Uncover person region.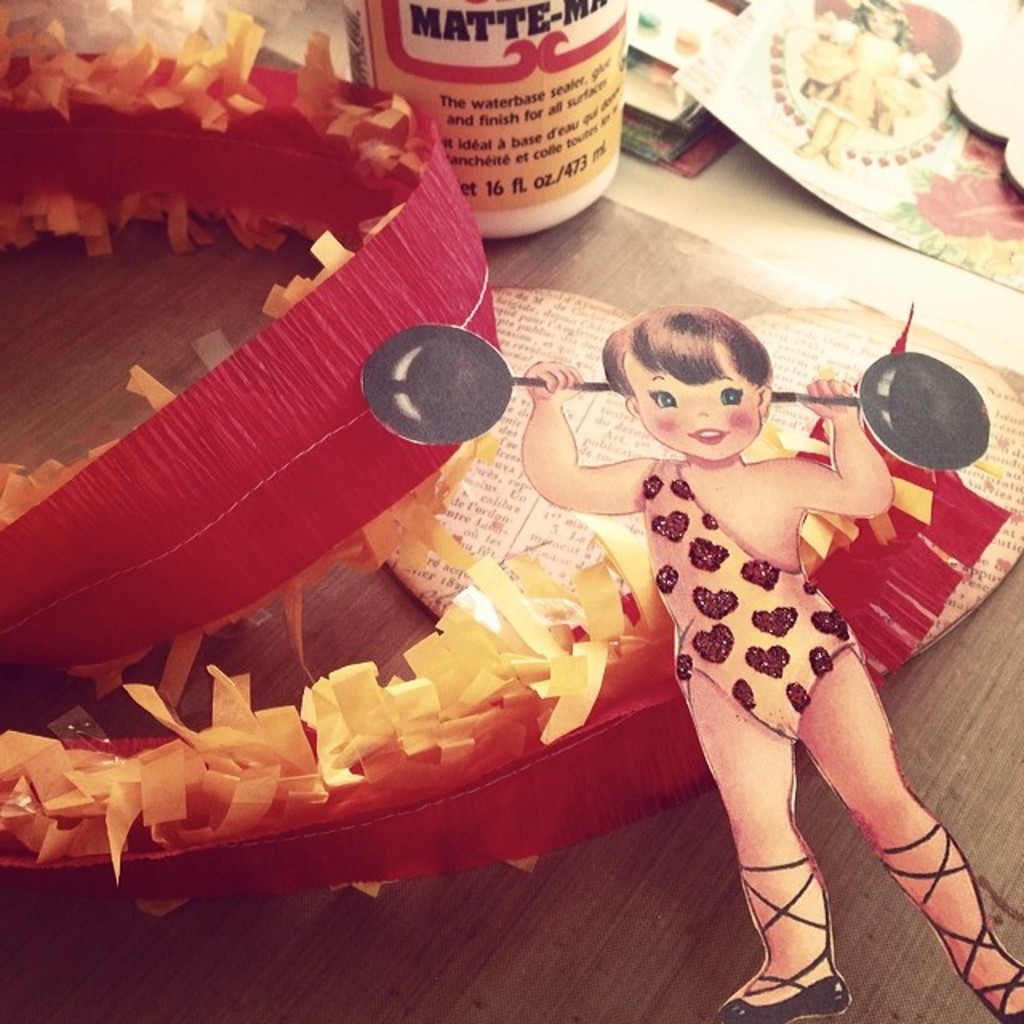
Uncovered: 776,0,955,166.
